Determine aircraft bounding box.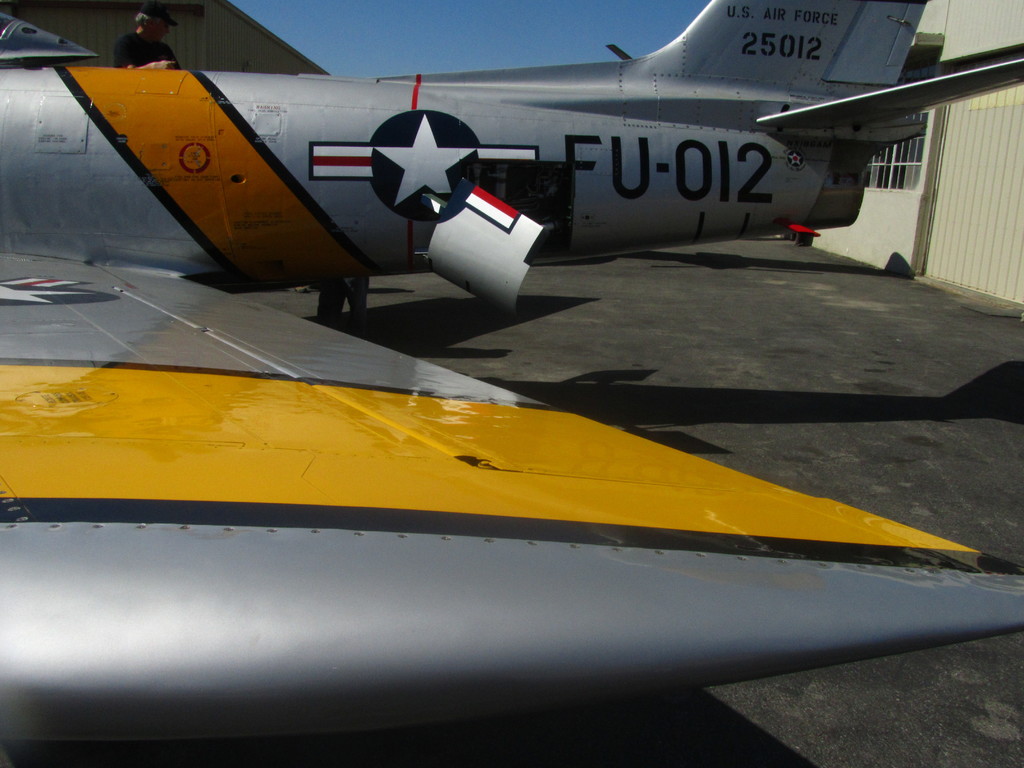
Determined: detection(0, 0, 1023, 330).
